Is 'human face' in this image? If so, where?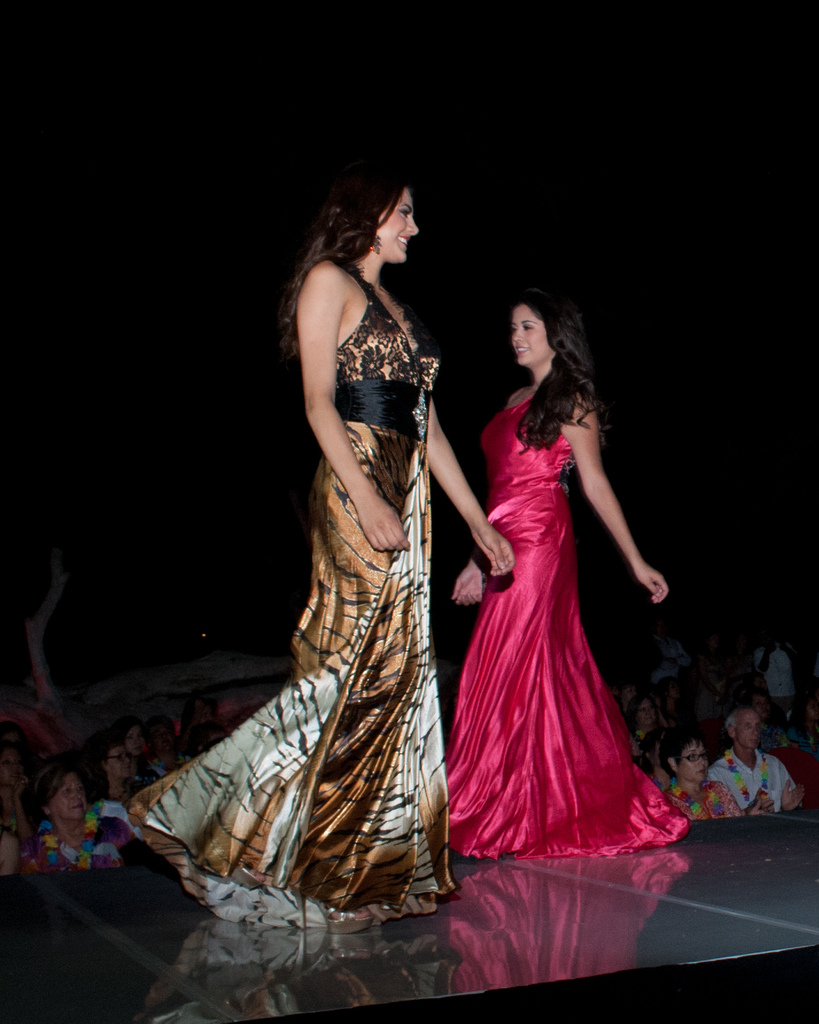
Yes, at 127 729 142 753.
